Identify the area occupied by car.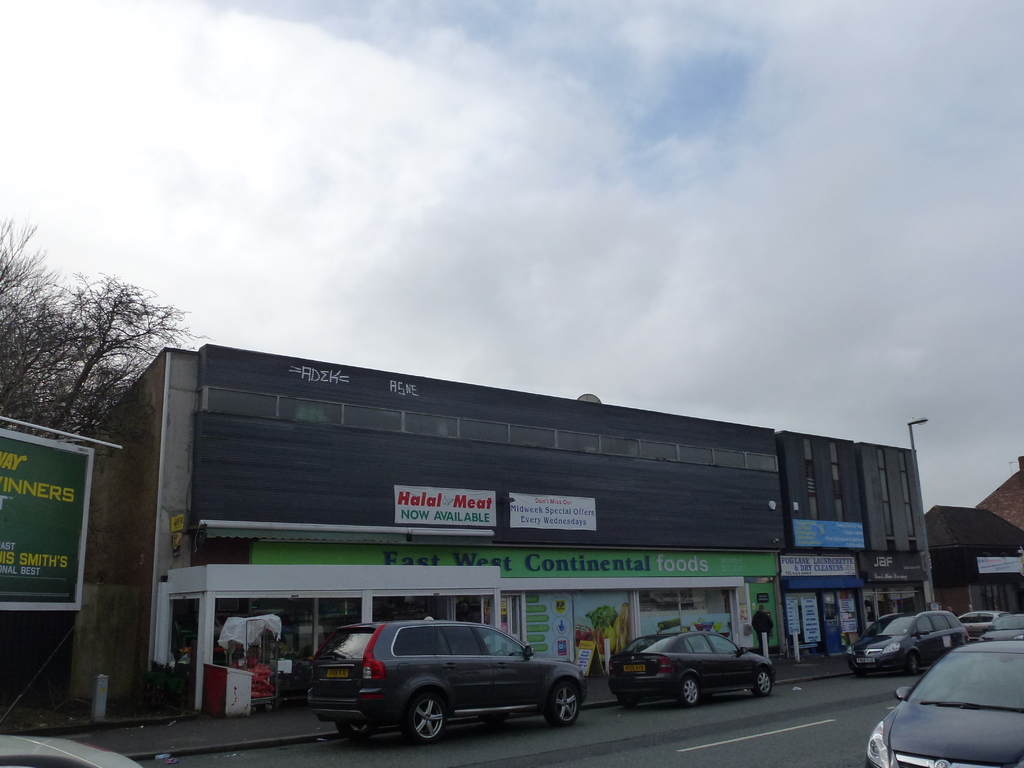
Area: {"x1": 844, "y1": 607, "x2": 977, "y2": 680}.
